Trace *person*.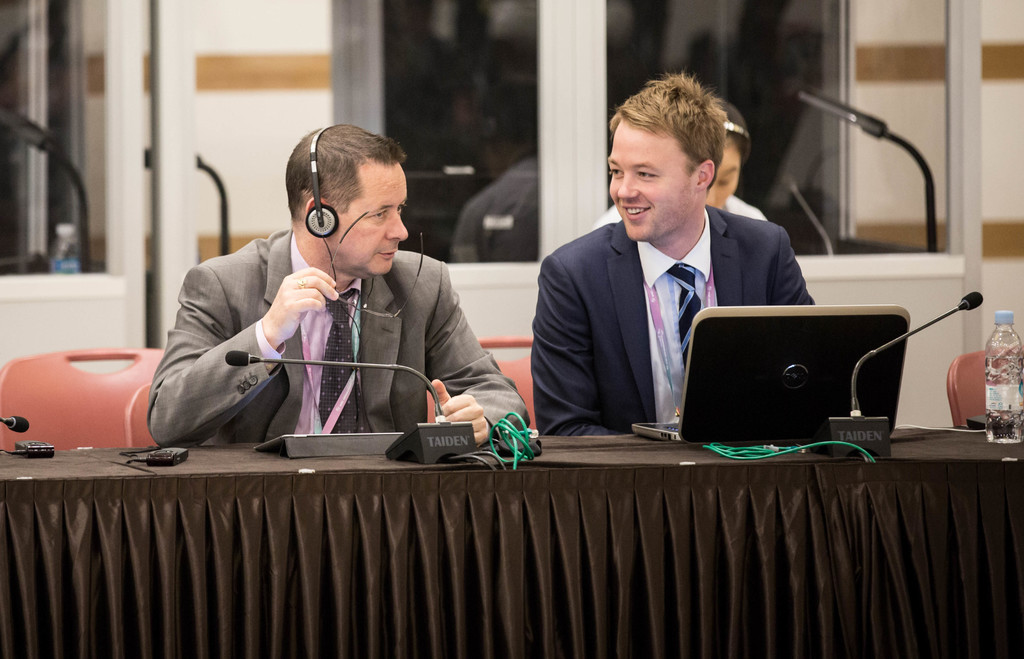
Traced to [595, 93, 768, 228].
